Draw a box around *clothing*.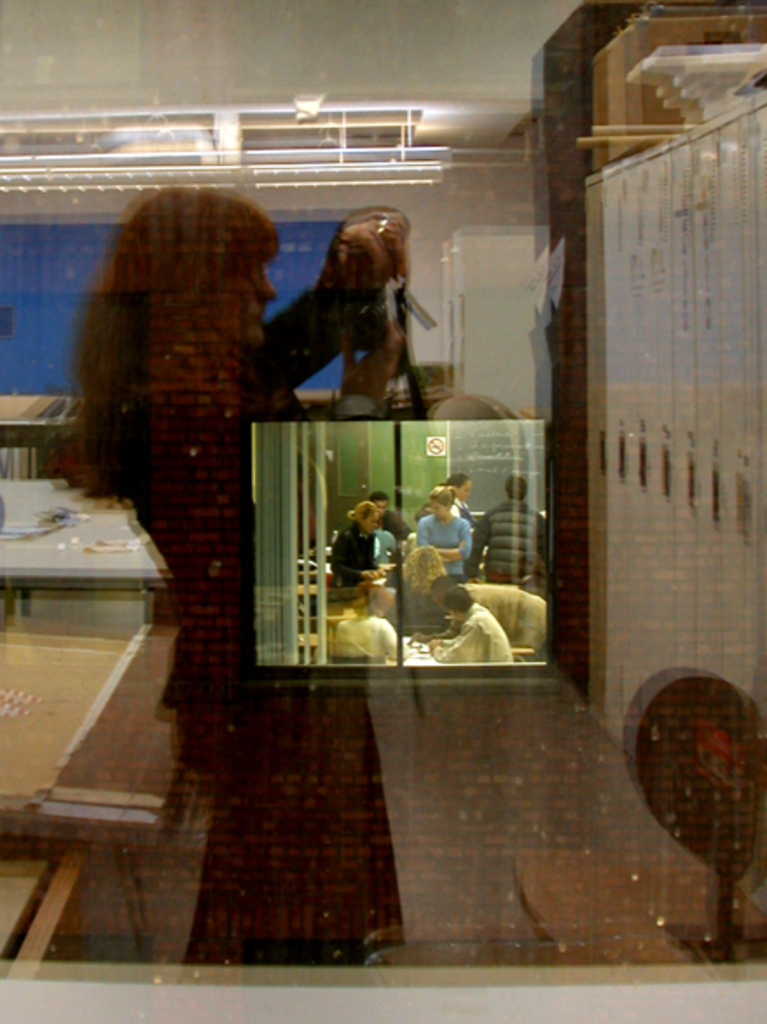
{"x1": 426, "y1": 603, "x2": 510, "y2": 662}.
